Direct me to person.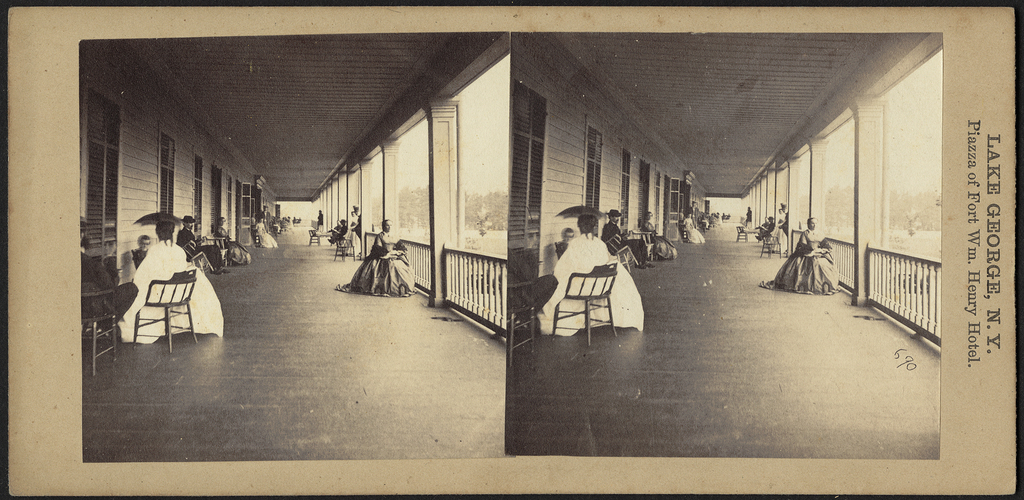
Direction: 254, 218, 280, 248.
